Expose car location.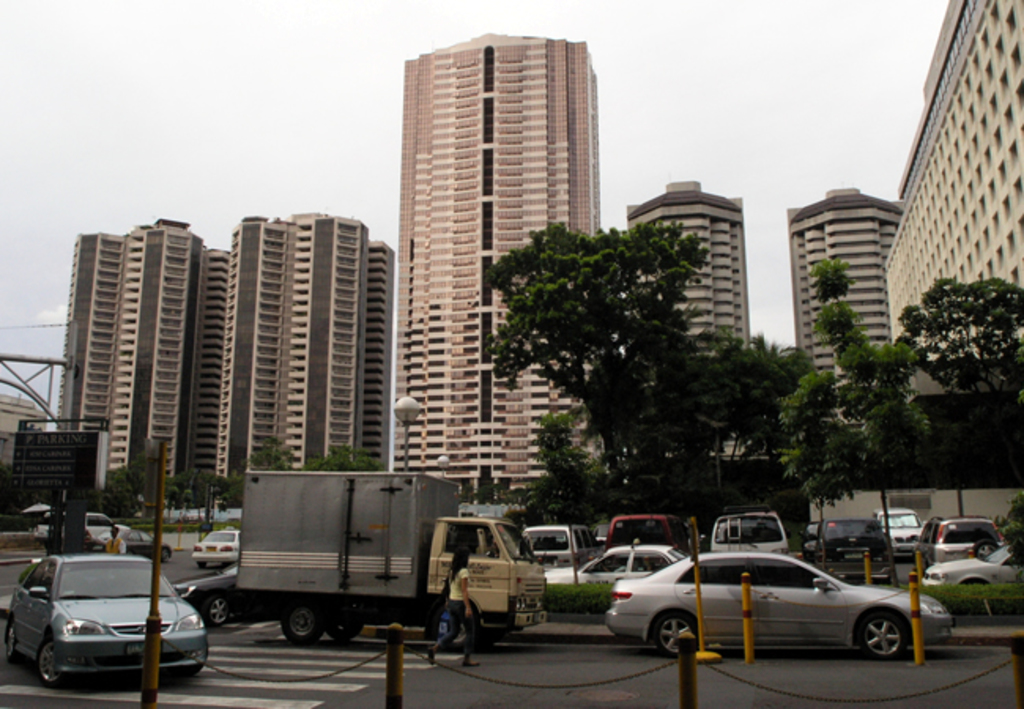
Exposed at bbox=(184, 526, 241, 569).
